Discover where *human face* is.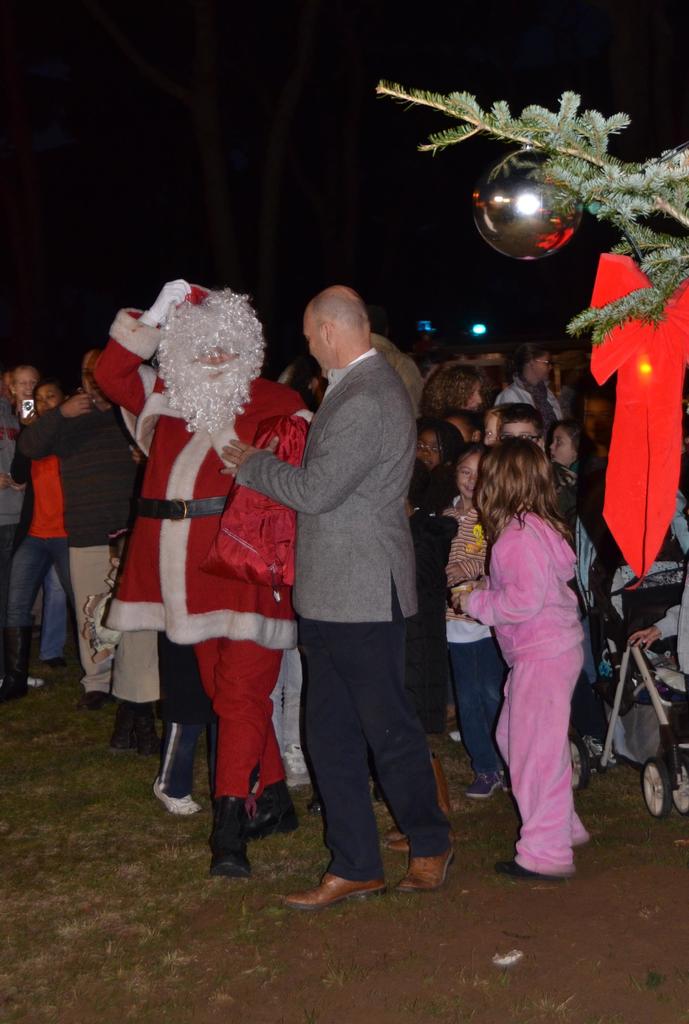
Discovered at <region>502, 416, 540, 452</region>.
